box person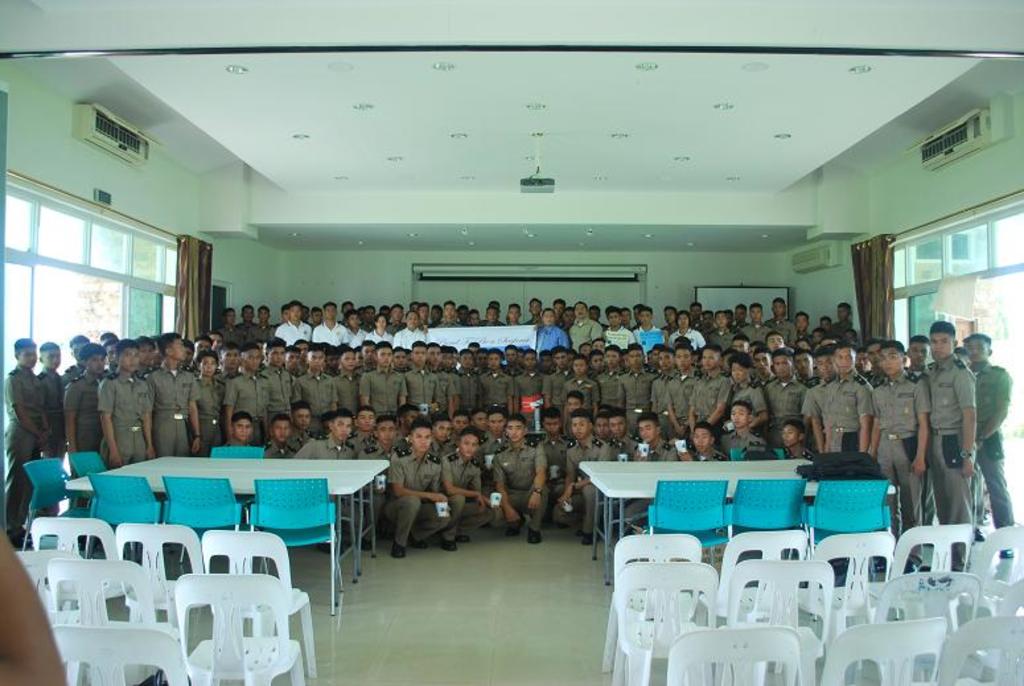
rect(737, 305, 744, 326)
